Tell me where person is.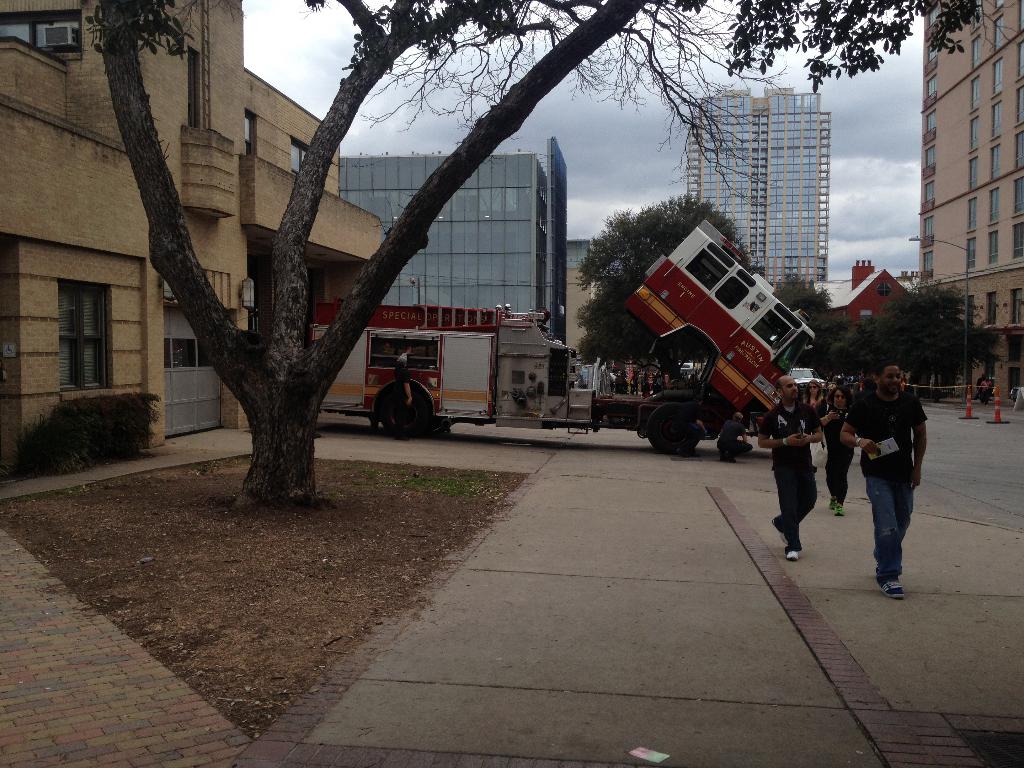
person is at [756, 373, 824, 566].
